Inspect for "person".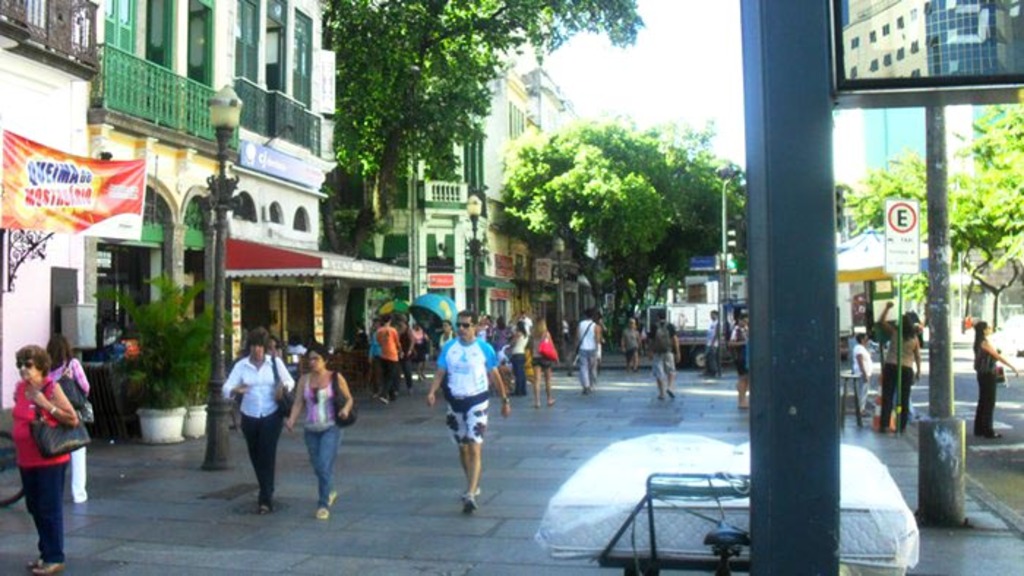
Inspection: detection(876, 298, 916, 431).
